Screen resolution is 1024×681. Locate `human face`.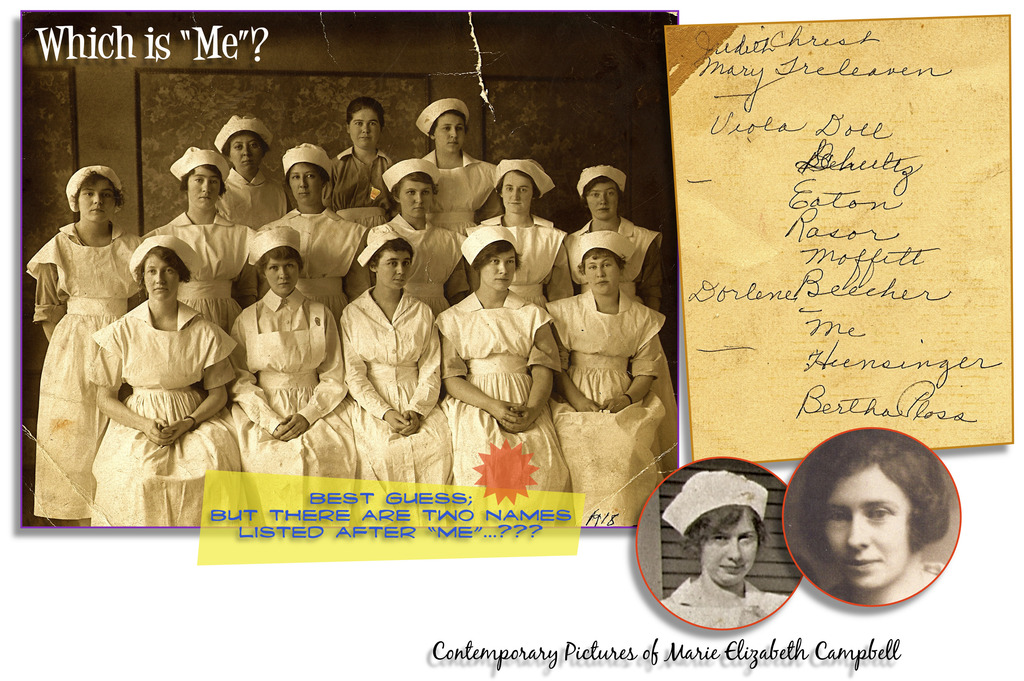
region(399, 179, 440, 221).
